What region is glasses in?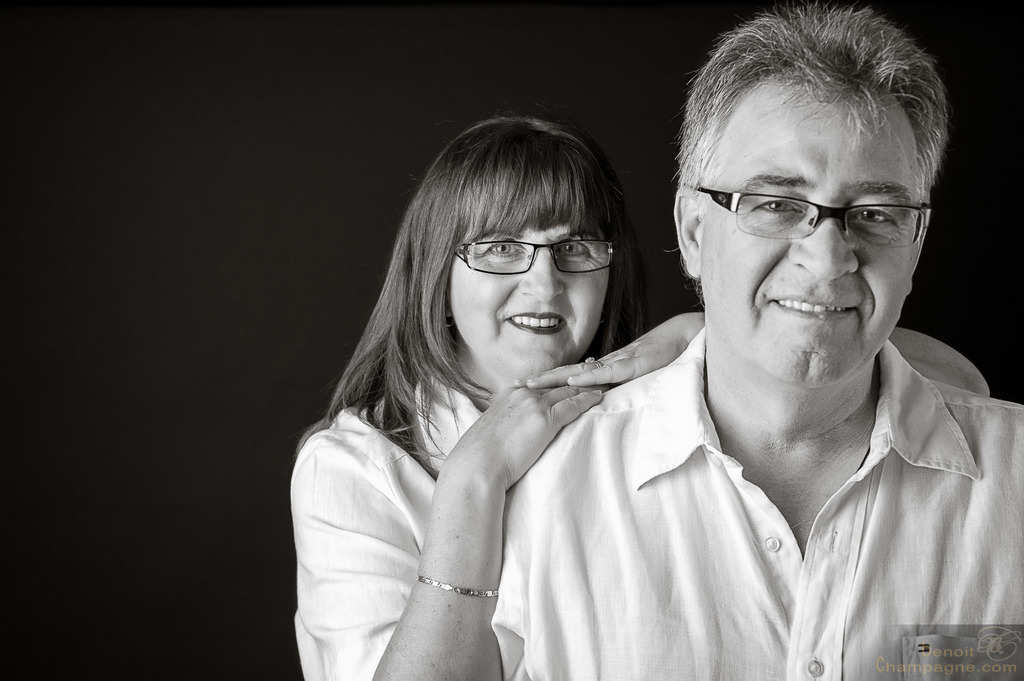
[691, 165, 942, 249].
